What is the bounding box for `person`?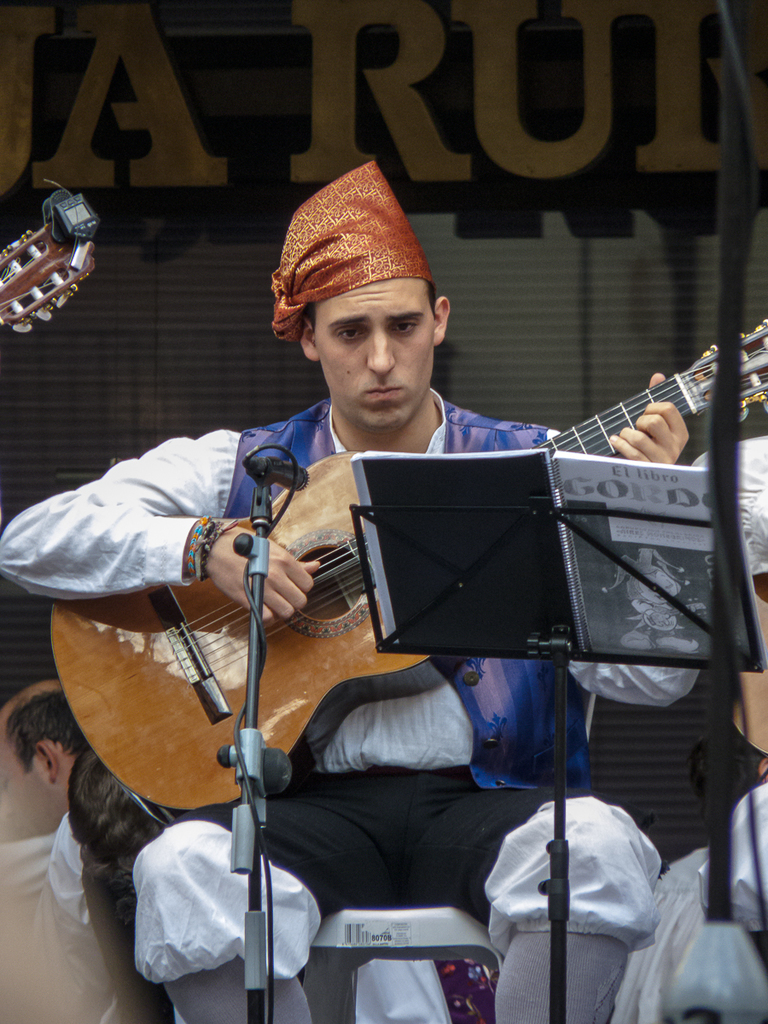
[left=0, top=170, right=696, bottom=1023].
